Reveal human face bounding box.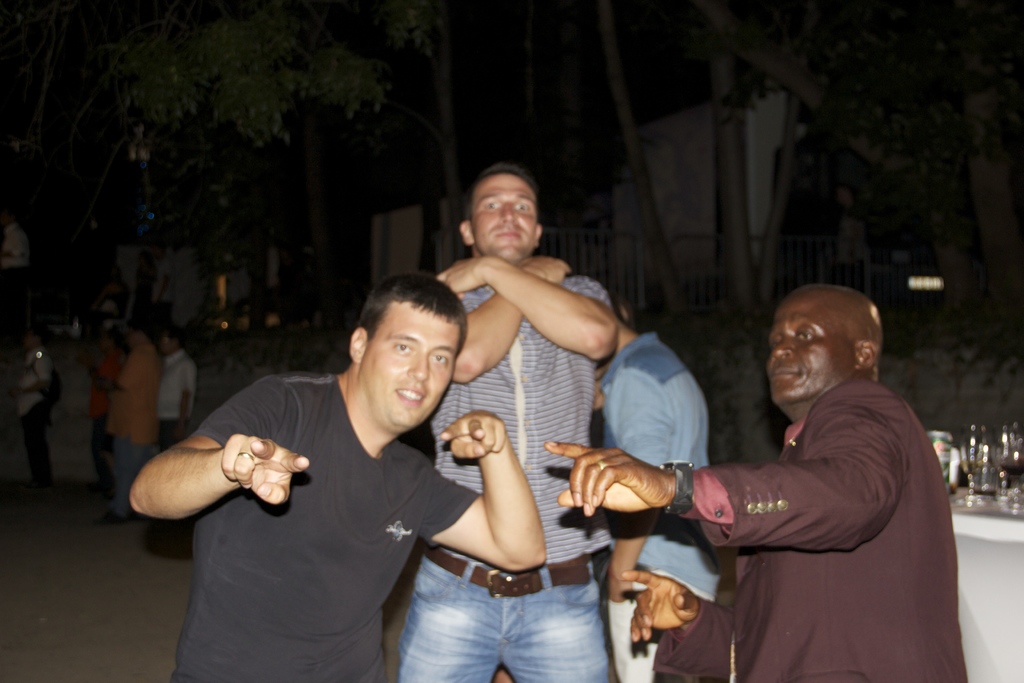
Revealed: rect(367, 299, 456, 429).
